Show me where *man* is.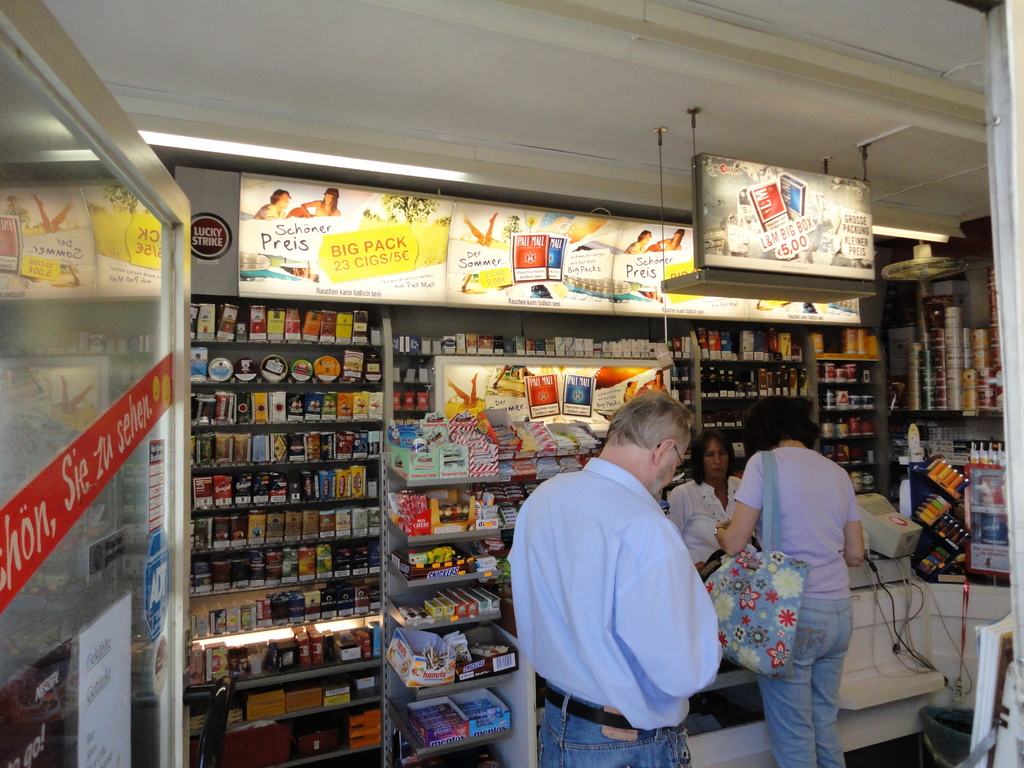
*man* is at 501,379,733,767.
